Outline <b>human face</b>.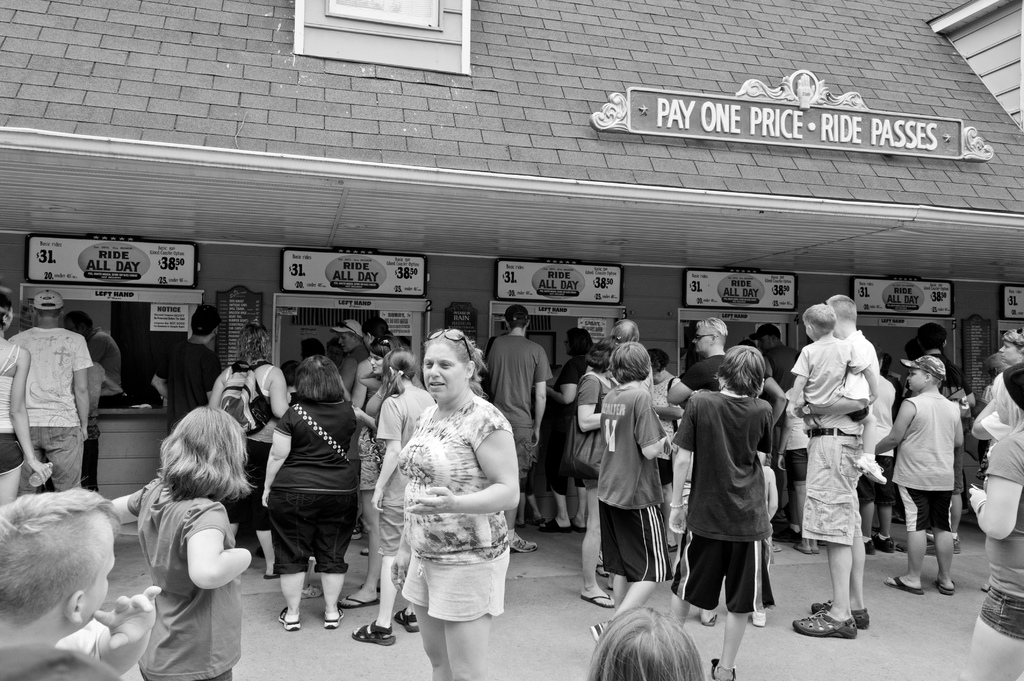
Outline: x1=756, y1=335, x2=774, y2=353.
